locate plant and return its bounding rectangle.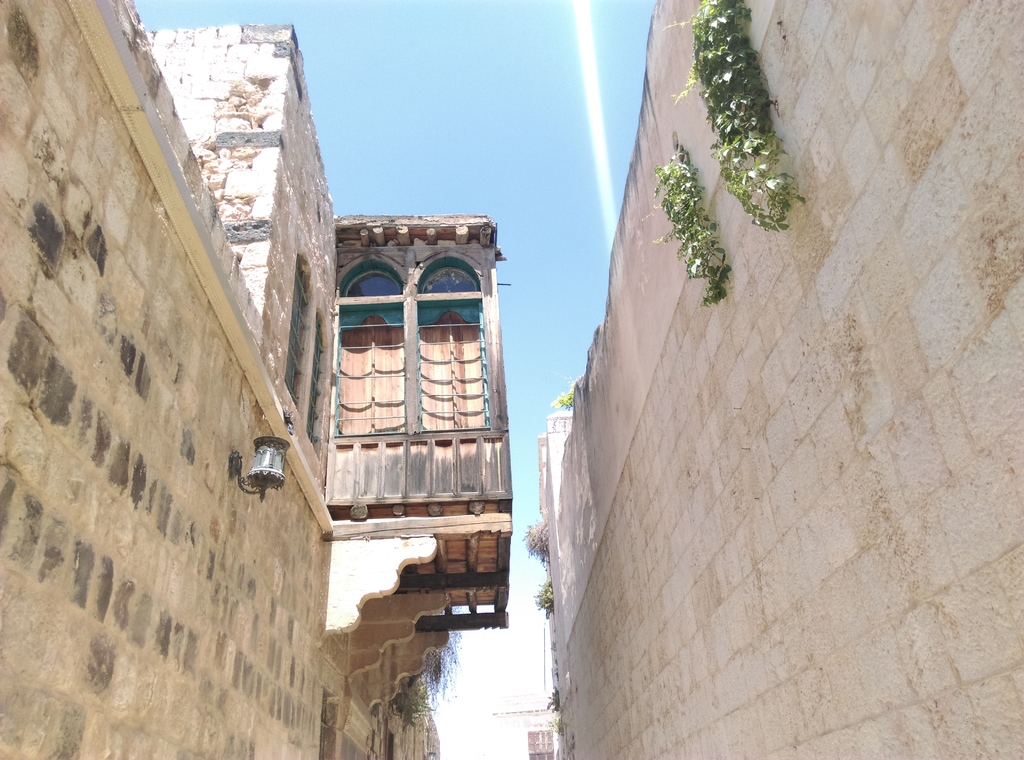
pyautogui.locateOnScreen(545, 714, 563, 738).
